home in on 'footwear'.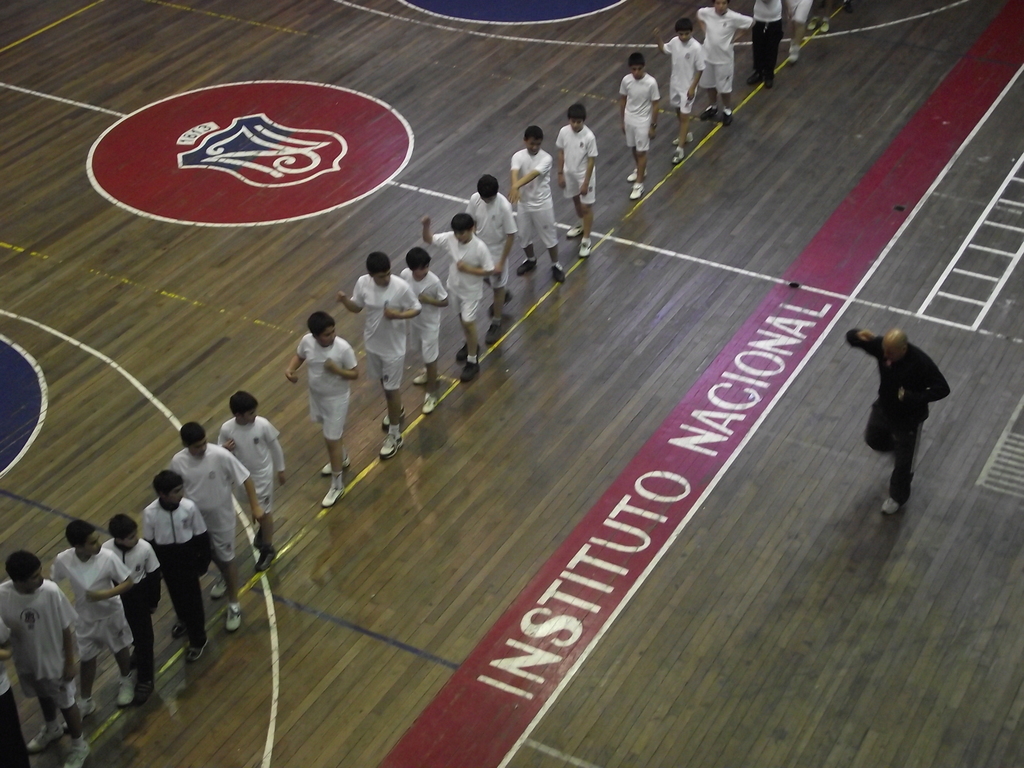
Homed in at (x1=701, y1=106, x2=719, y2=120).
